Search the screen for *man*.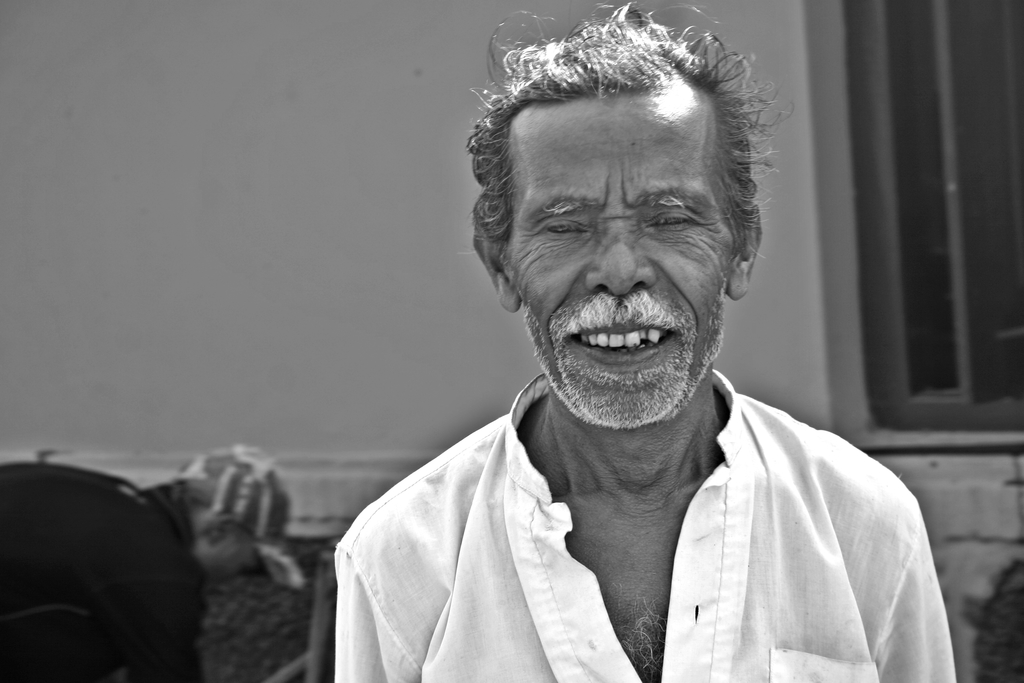
Found at (346,9,950,672).
